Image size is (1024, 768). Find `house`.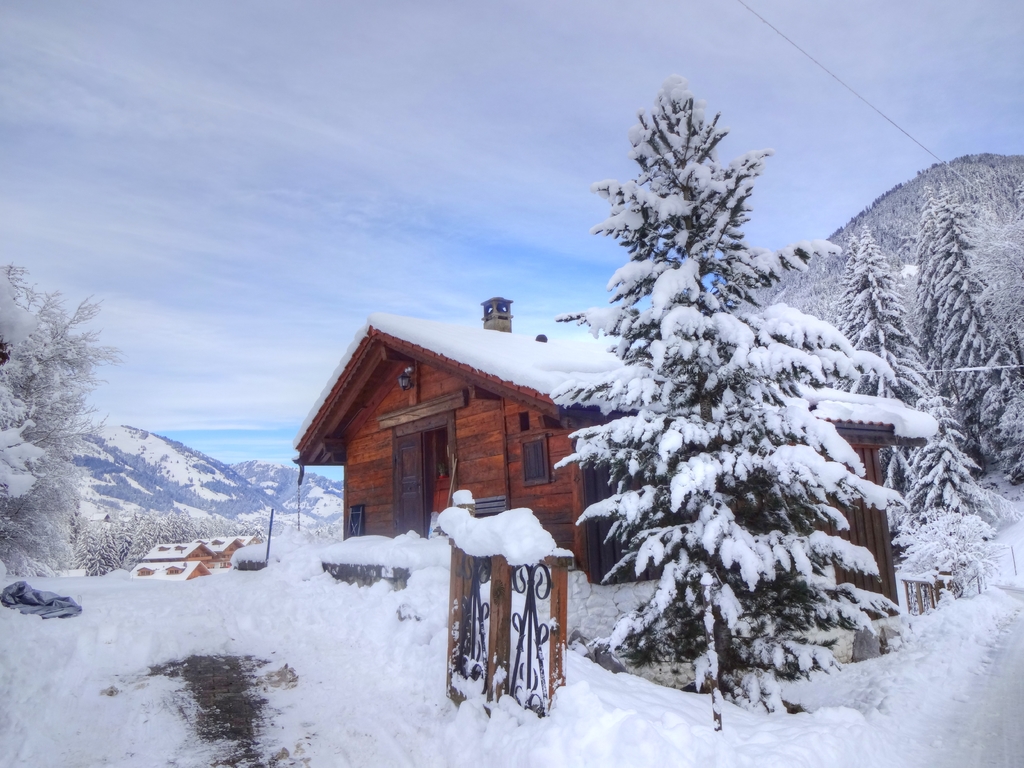
[left=288, top=314, right=938, bottom=623].
